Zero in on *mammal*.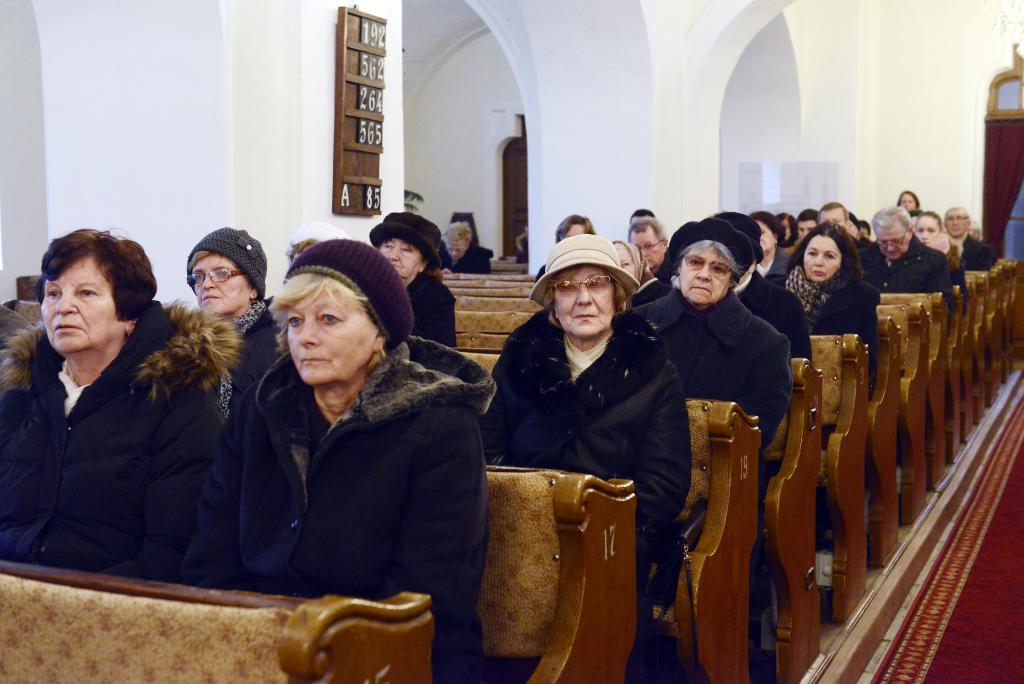
Zeroed in: (x1=366, y1=210, x2=458, y2=350).
